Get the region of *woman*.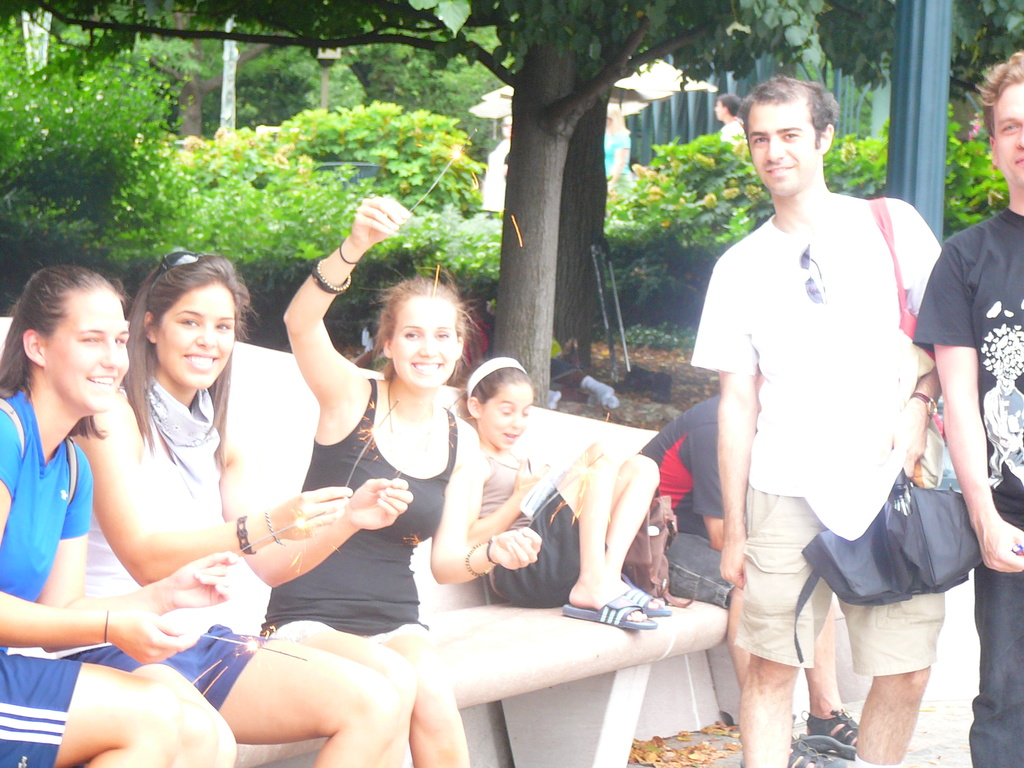
bbox=(63, 248, 403, 767).
